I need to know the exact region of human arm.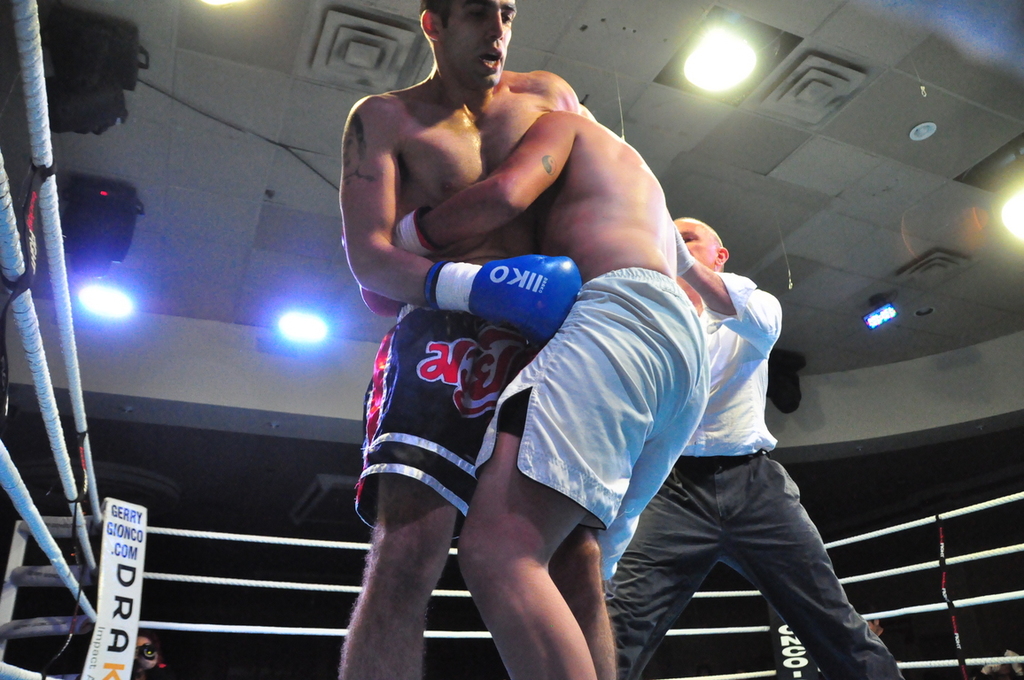
Region: pyautogui.locateOnScreen(387, 117, 562, 256).
